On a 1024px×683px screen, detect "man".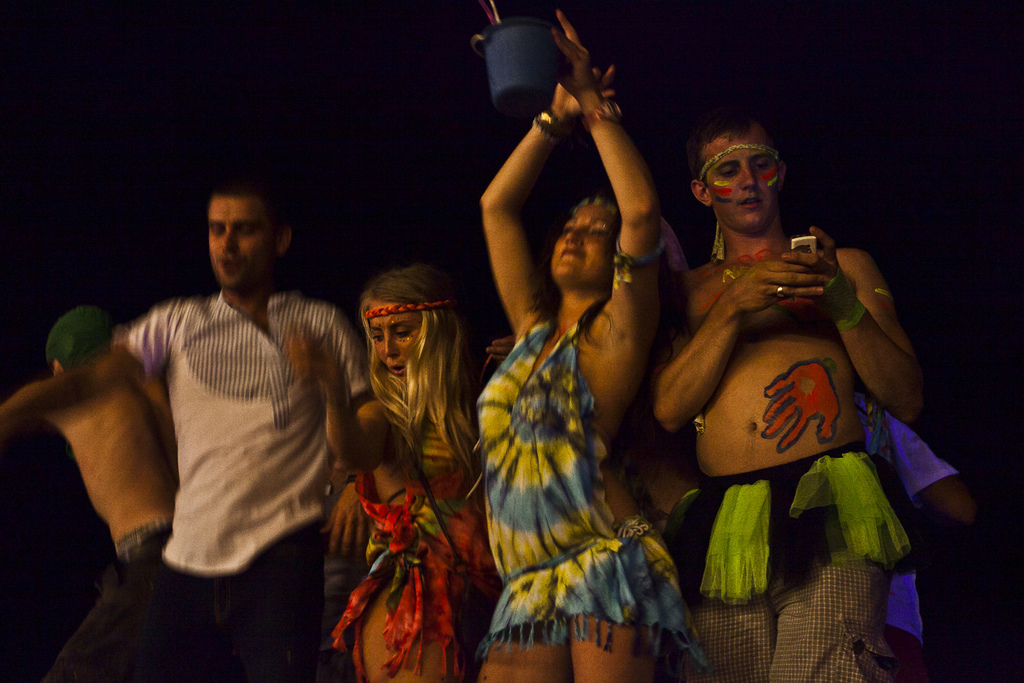
<region>650, 106, 934, 682</region>.
